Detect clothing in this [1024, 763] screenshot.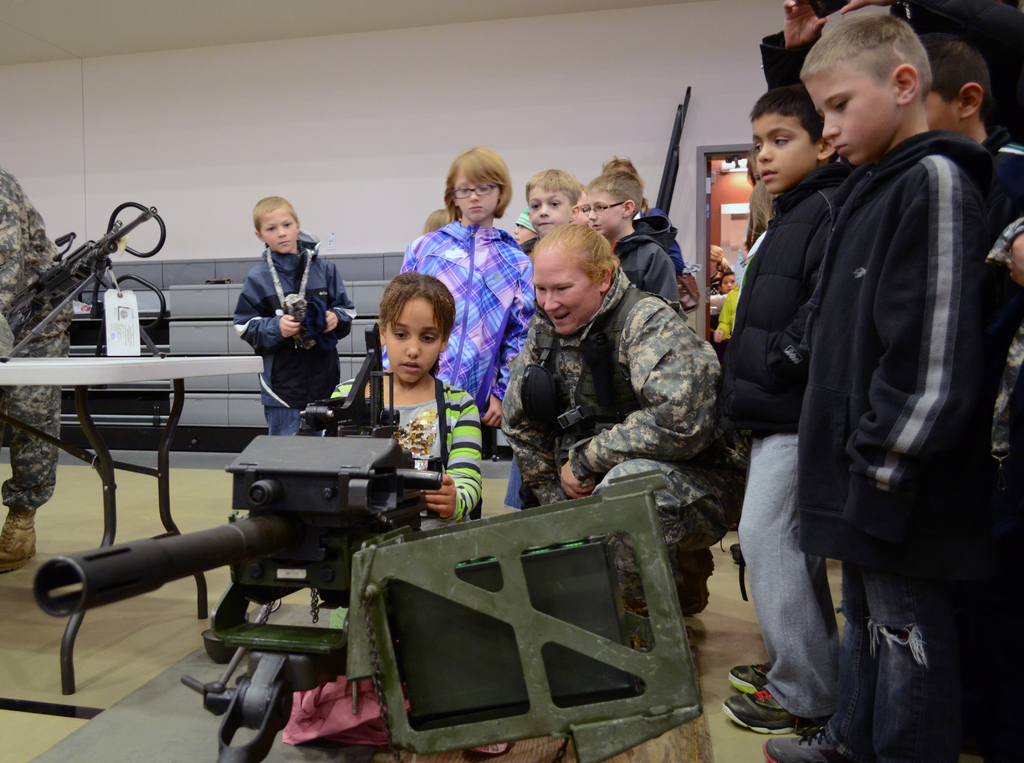
Detection: BBox(231, 231, 357, 439).
